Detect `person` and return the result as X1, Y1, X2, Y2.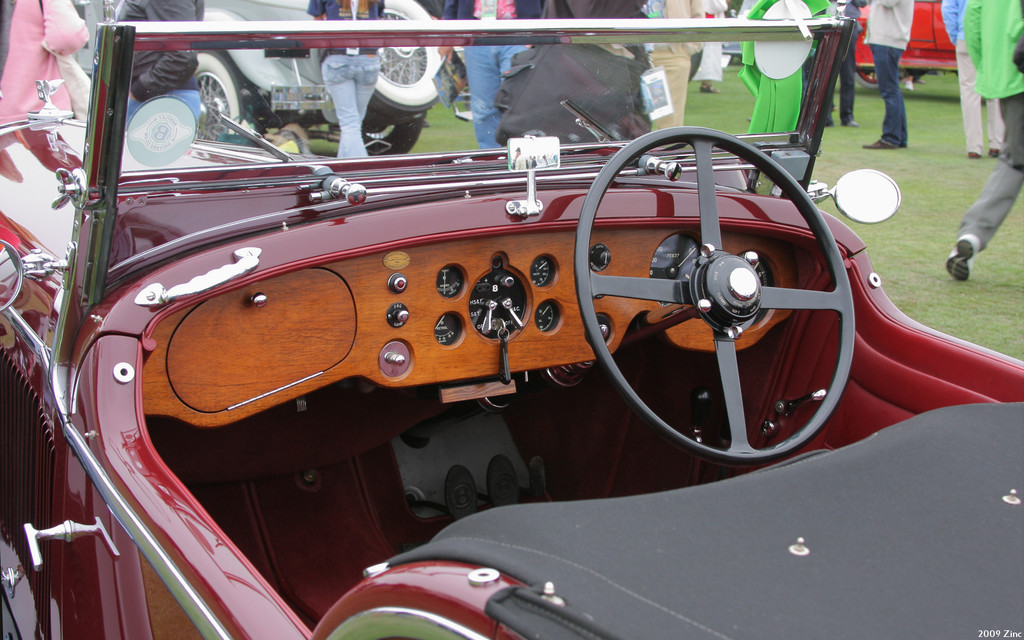
305, 0, 383, 162.
